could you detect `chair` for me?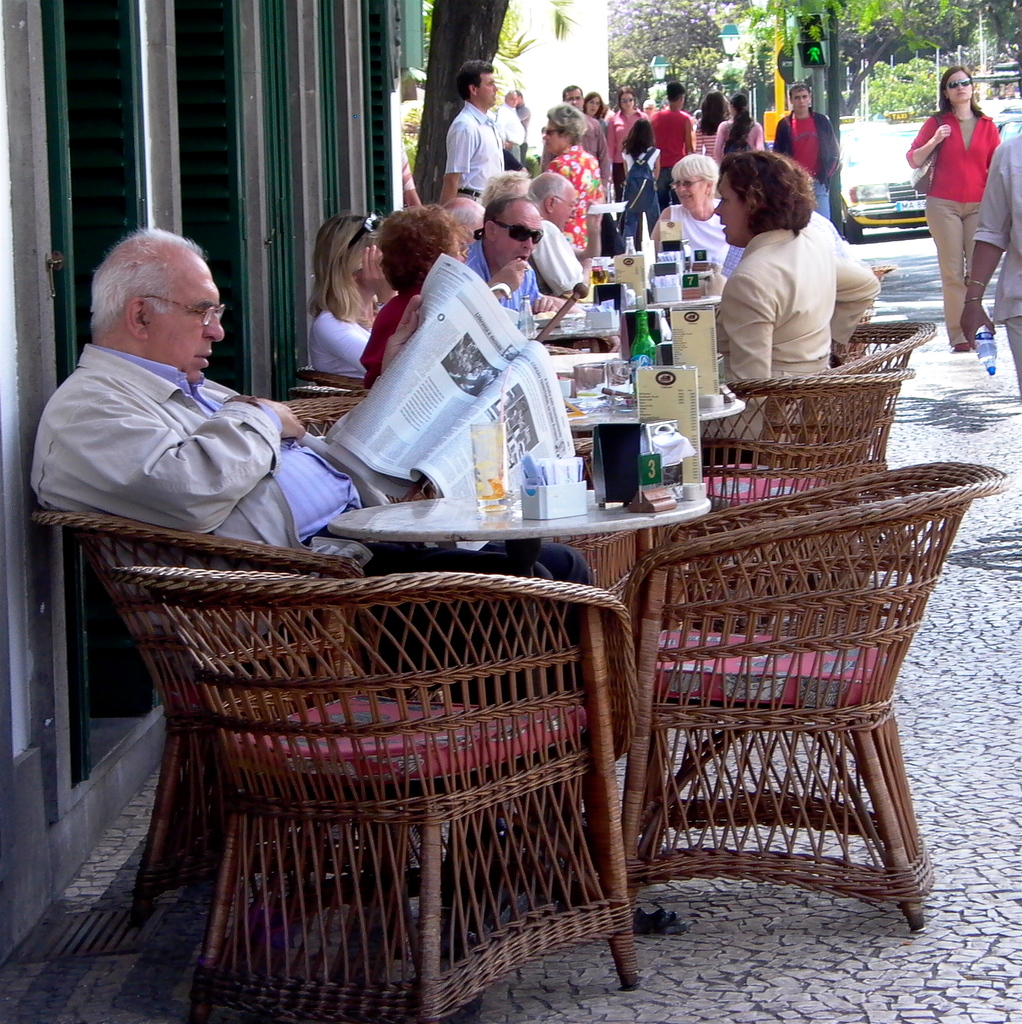
Detection result: [x1=836, y1=321, x2=939, y2=379].
